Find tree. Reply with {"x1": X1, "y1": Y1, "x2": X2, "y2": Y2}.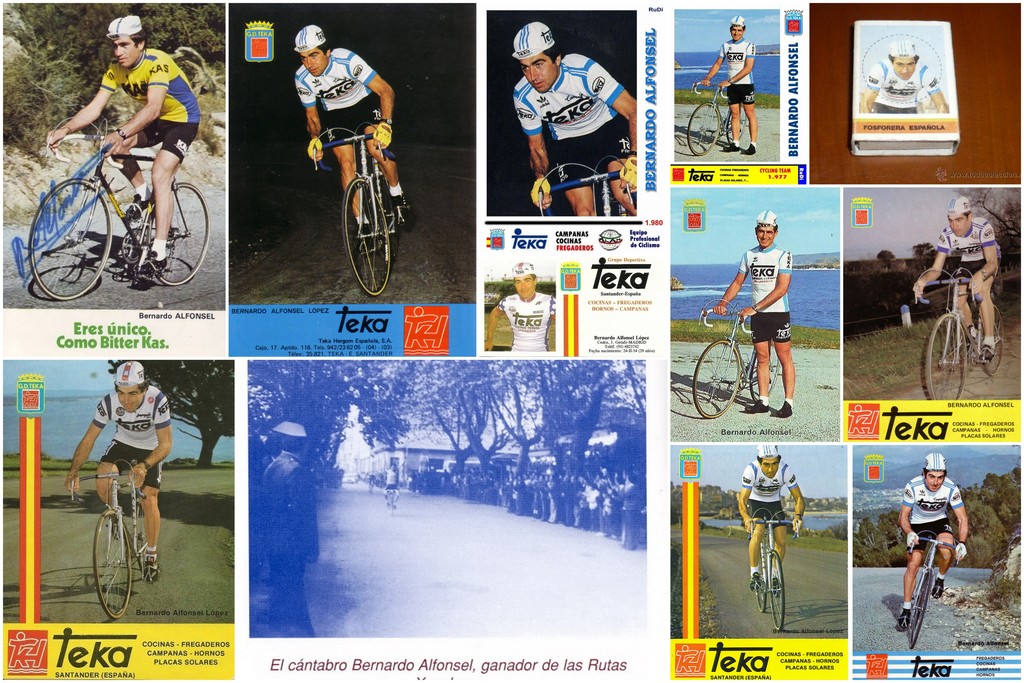
{"x1": 112, "y1": 364, "x2": 231, "y2": 464}.
